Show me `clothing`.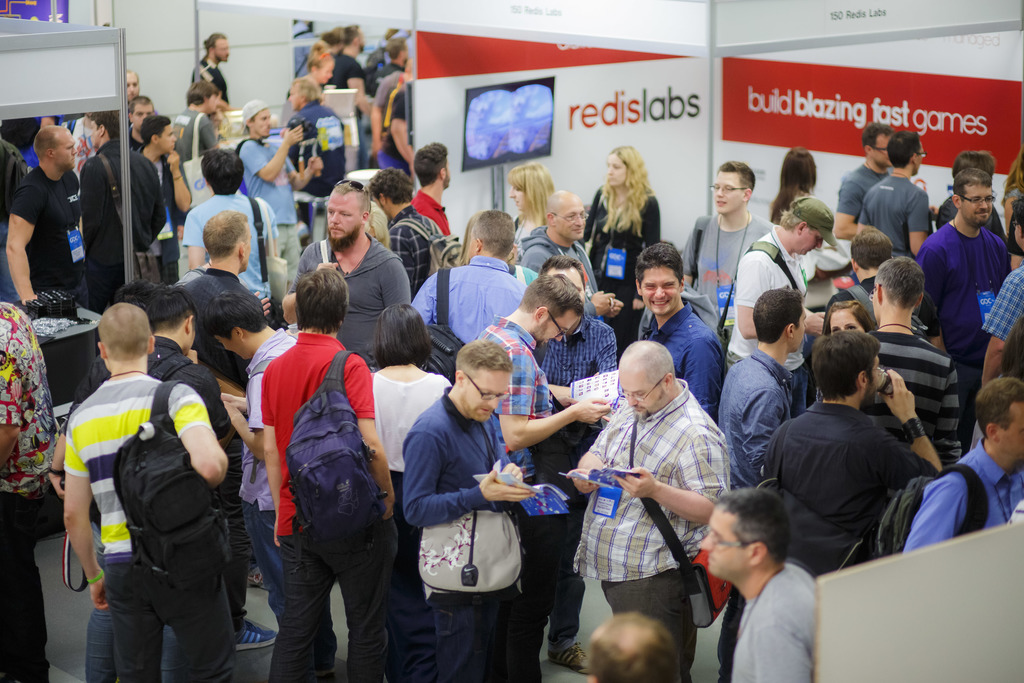
`clothing` is here: 0,135,36,295.
